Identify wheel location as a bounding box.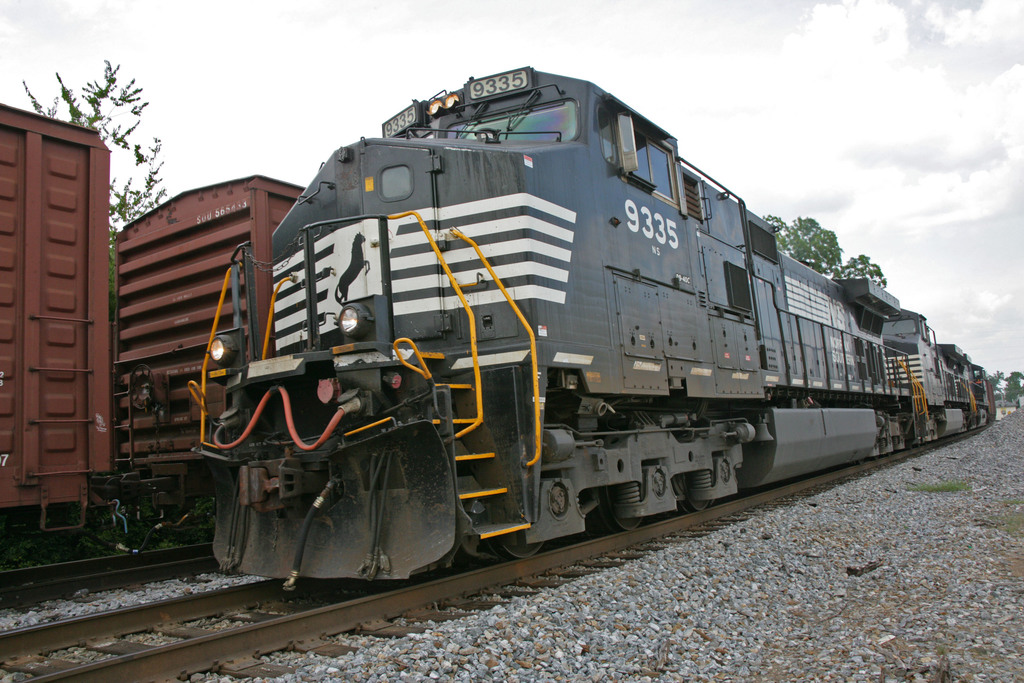
596, 486, 646, 534.
